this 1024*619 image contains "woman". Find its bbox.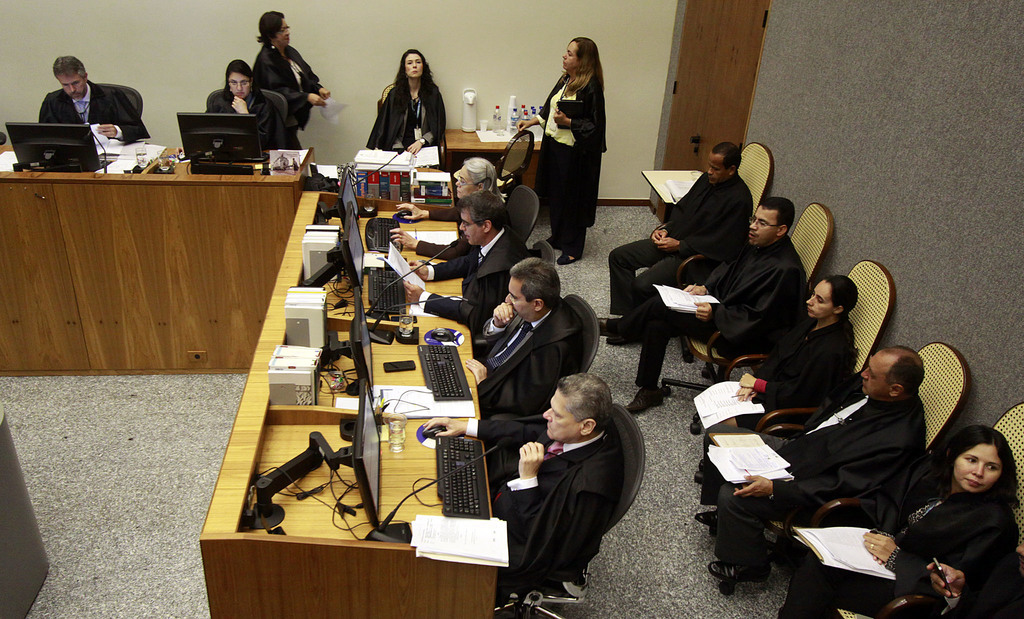
bbox=[387, 153, 502, 257].
